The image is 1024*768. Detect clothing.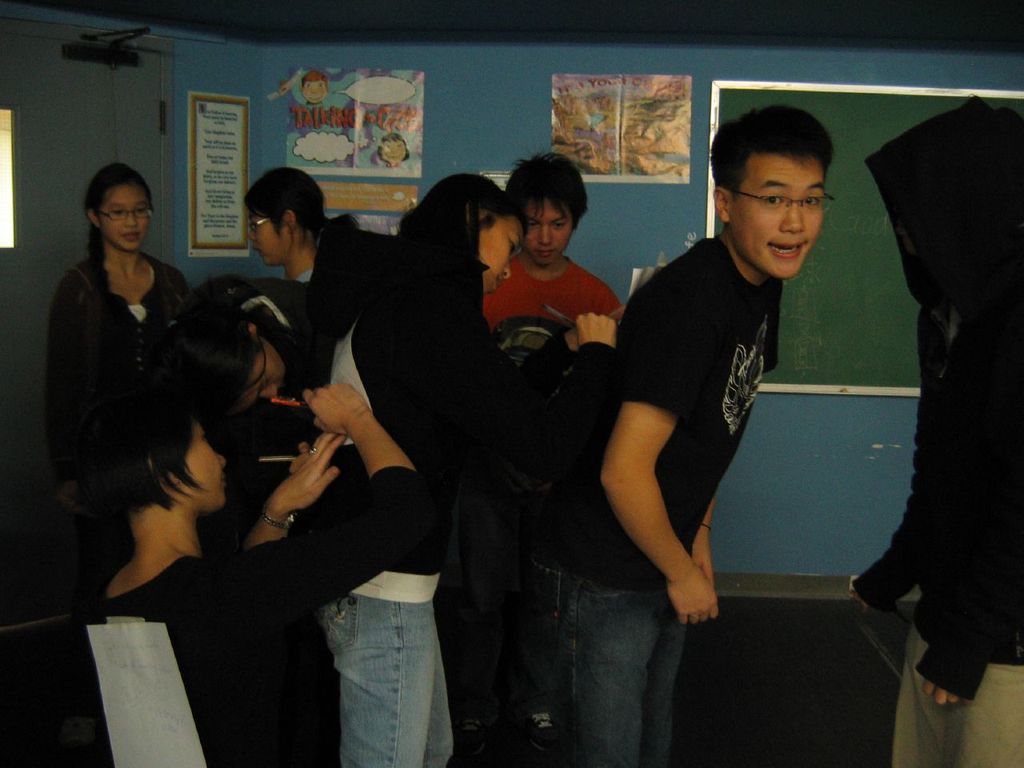
Detection: <box>325,594,453,762</box>.
